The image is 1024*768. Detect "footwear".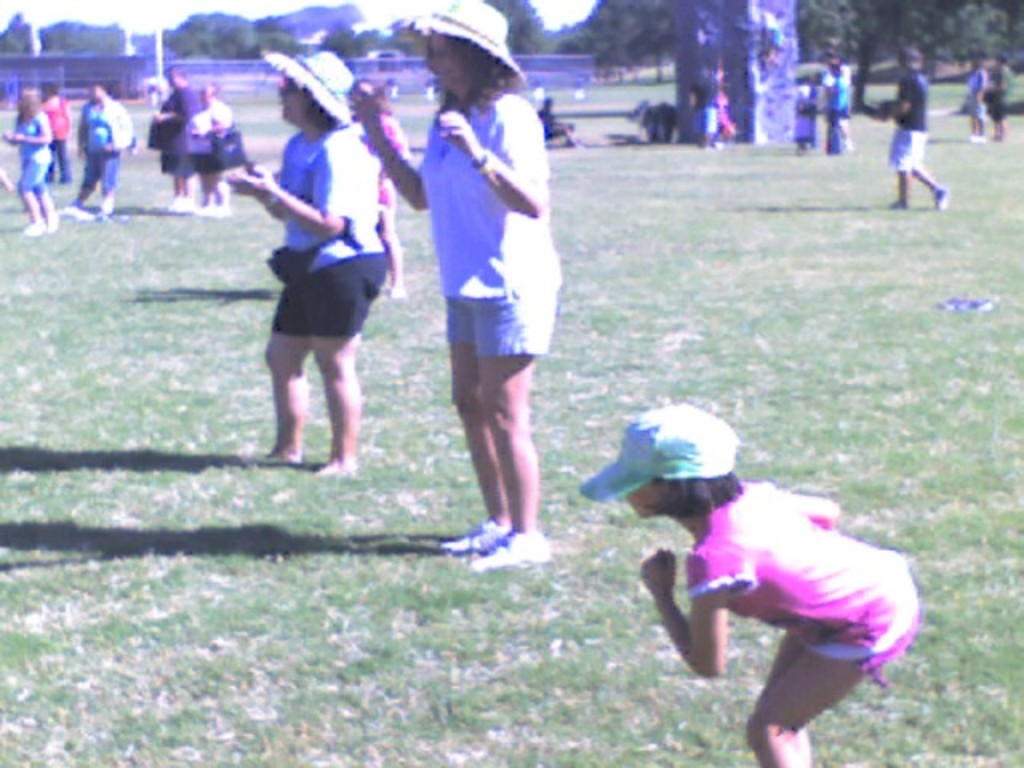
Detection: Rect(181, 195, 197, 211).
